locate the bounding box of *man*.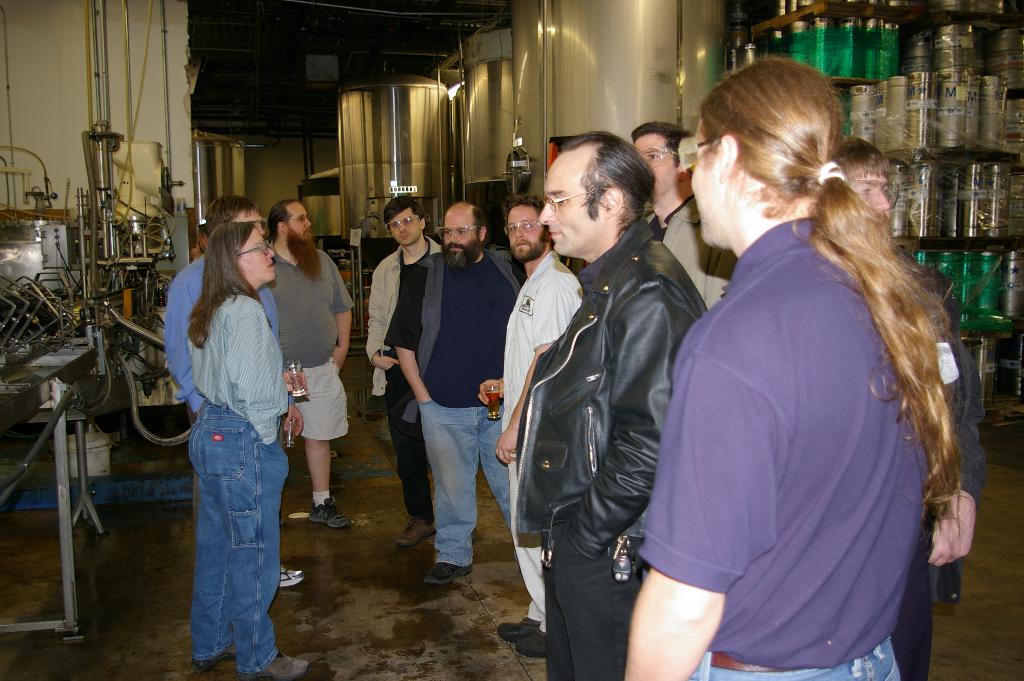
Bounding box: <bbox>266, 201, 354, 530</bbox>.
